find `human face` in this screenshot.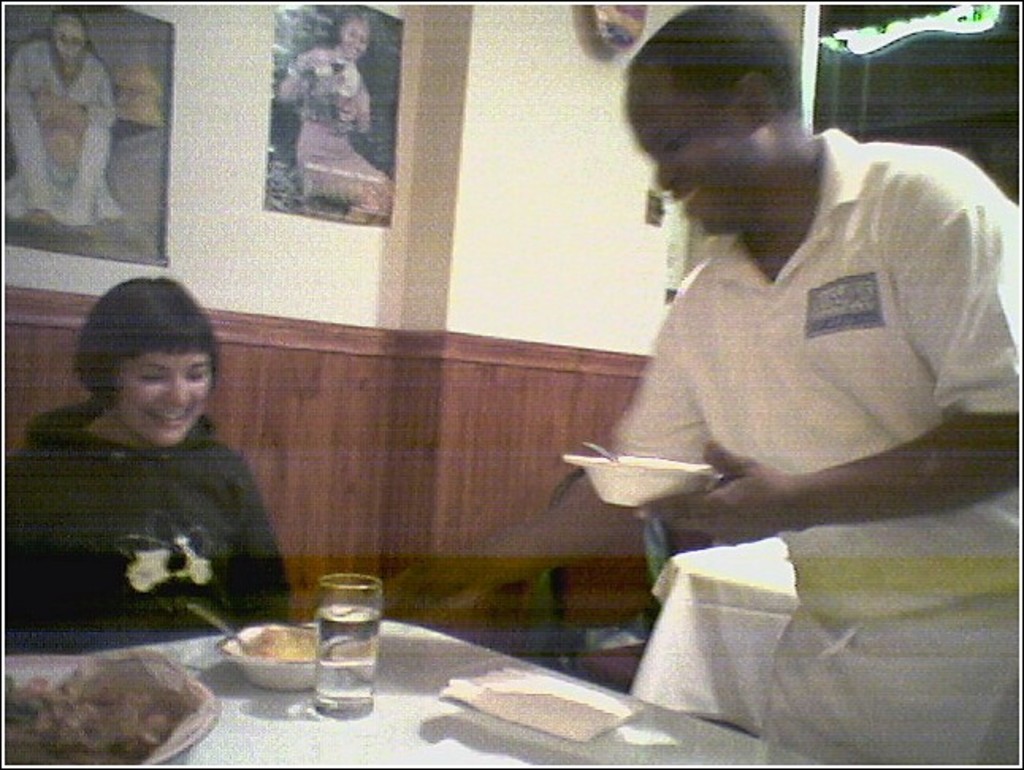
The bounding box for `human face` is [344,21,371,57].
